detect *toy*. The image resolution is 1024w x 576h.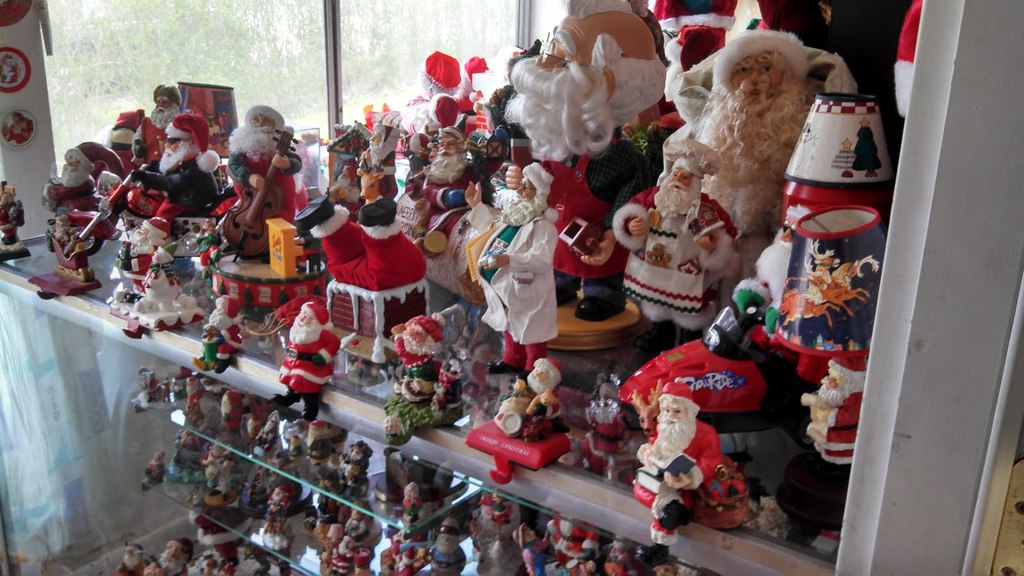
[left=632, top=378, right=734, bottom=566].
